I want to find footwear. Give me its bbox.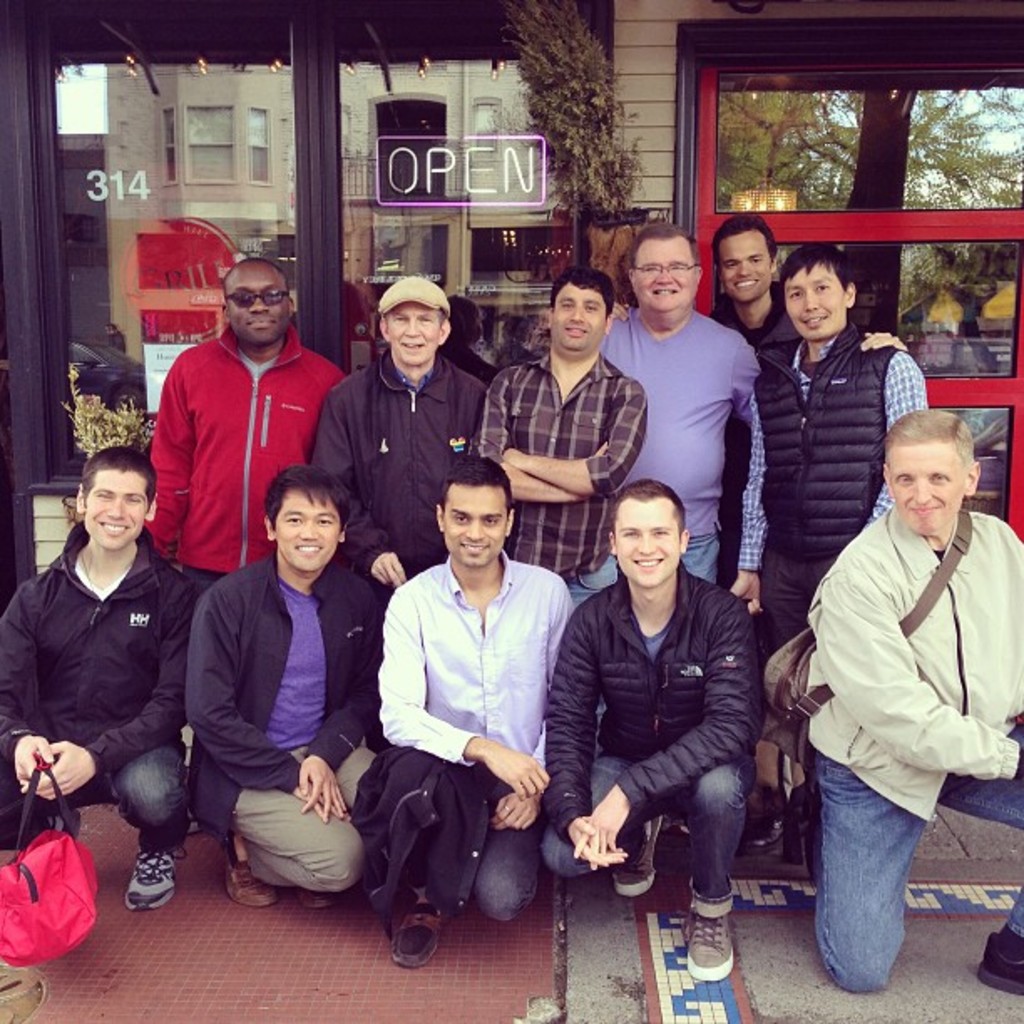
(x1=738, y1=822, x2=790, y2=857).
